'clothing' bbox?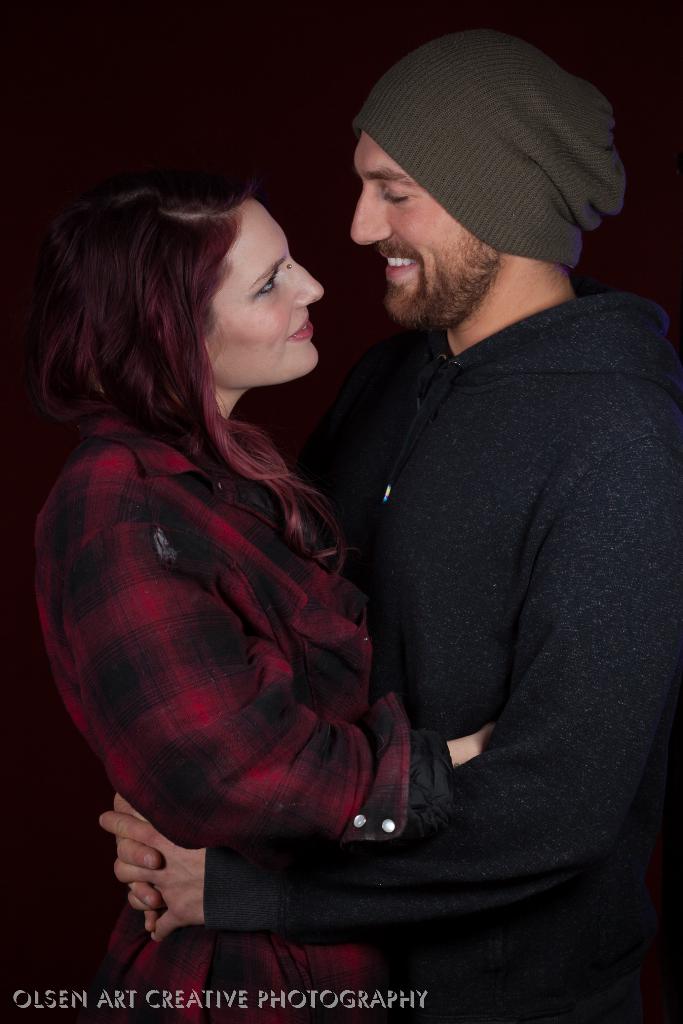
8:376:443:1023
